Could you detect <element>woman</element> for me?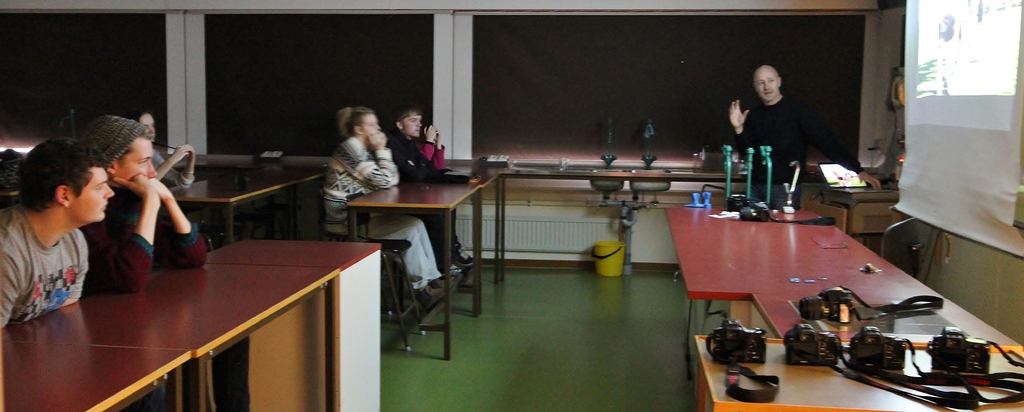
Detection result: box(321, 103, 455, 309).
